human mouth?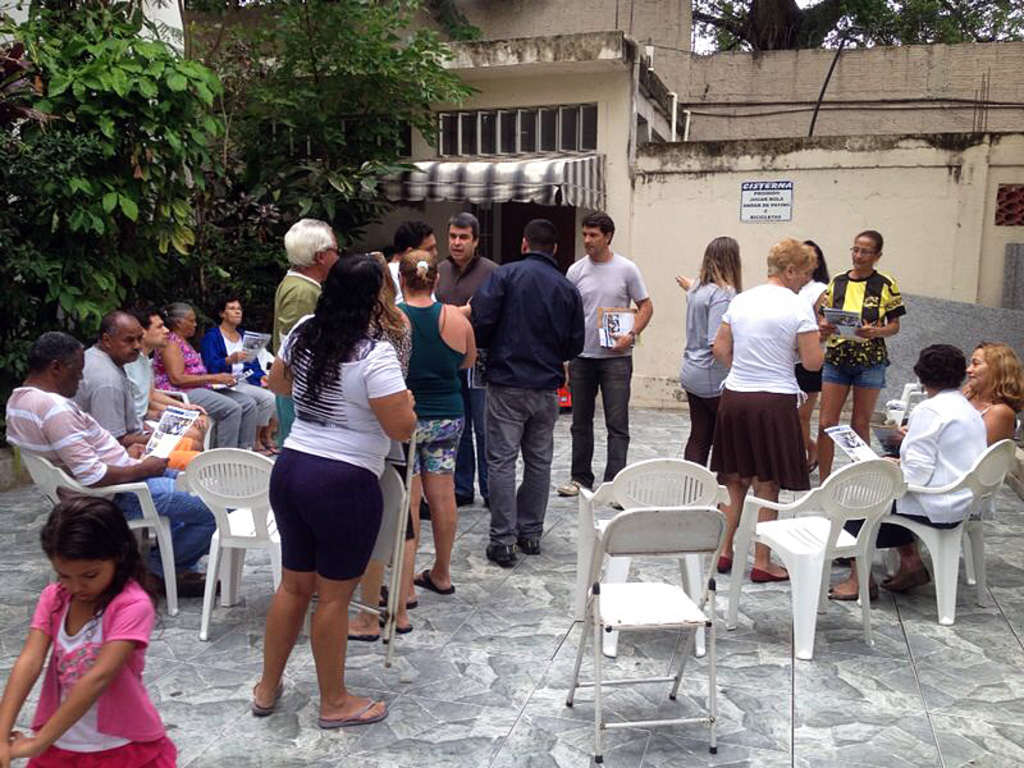
[855,261,869,269]
